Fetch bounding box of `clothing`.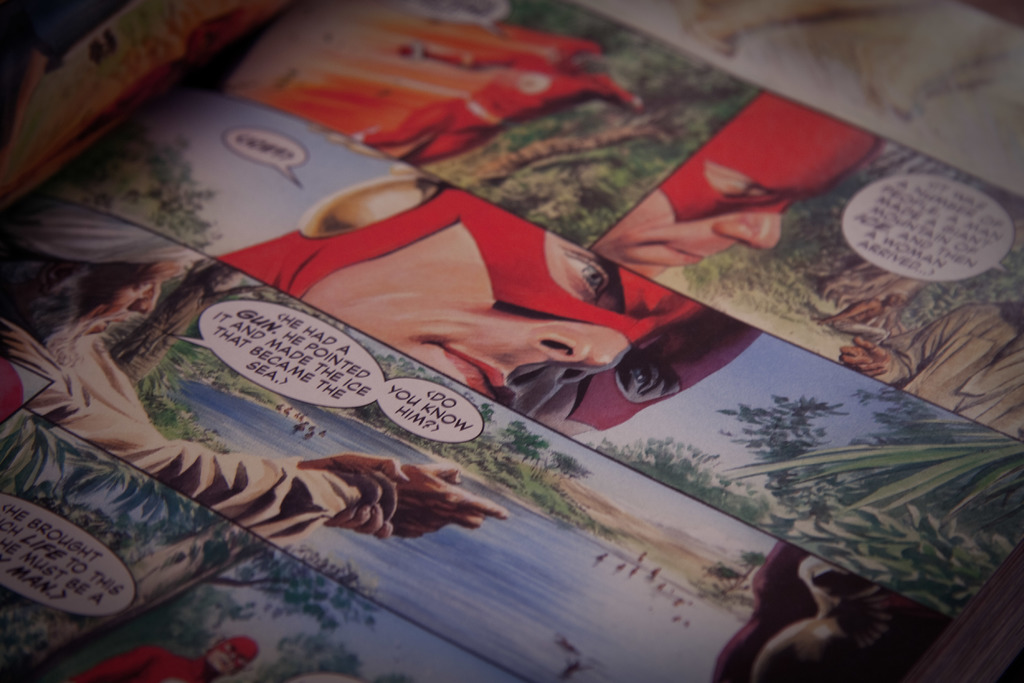
Bbox: crop(0, 306, 364, 549).
